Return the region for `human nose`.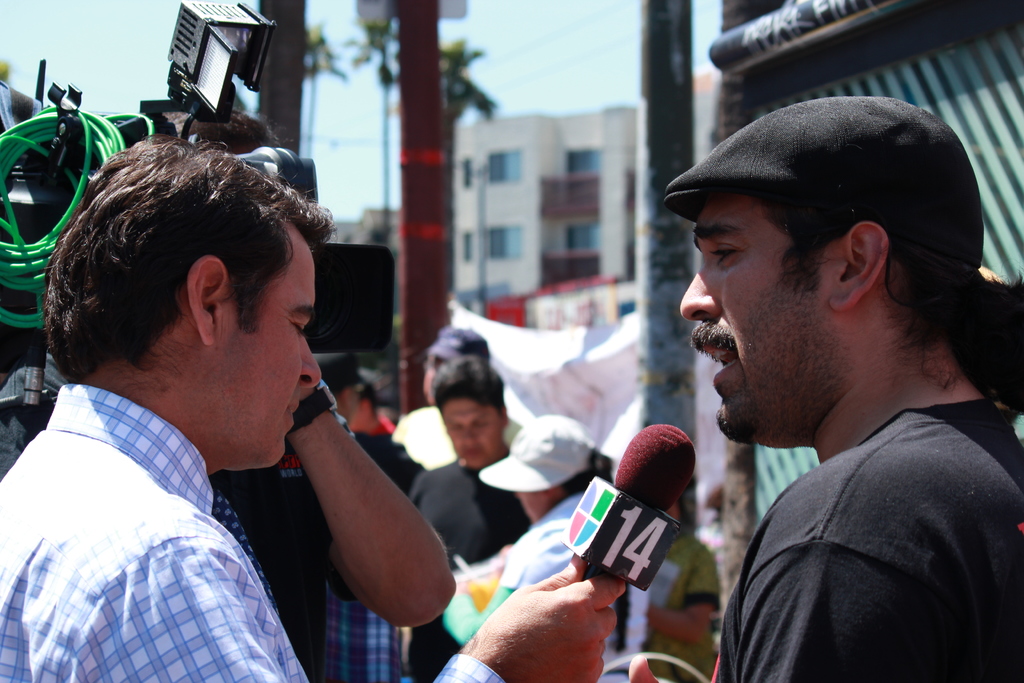
[300, 333, 319, 388].
